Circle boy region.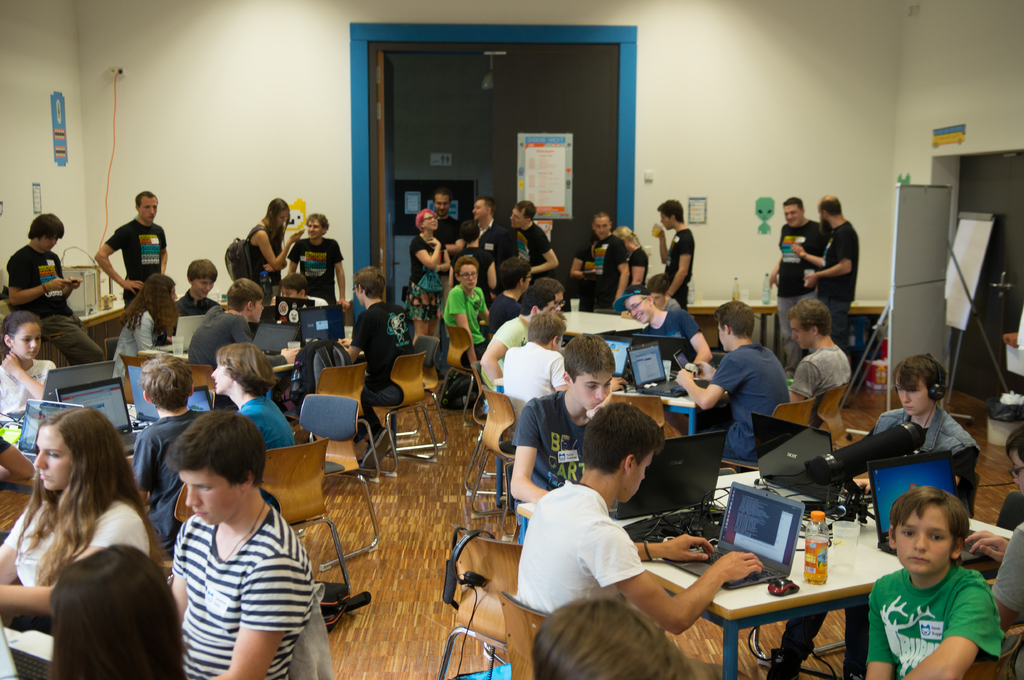
Region: left=608, top=284, right=710, bottom=374.
